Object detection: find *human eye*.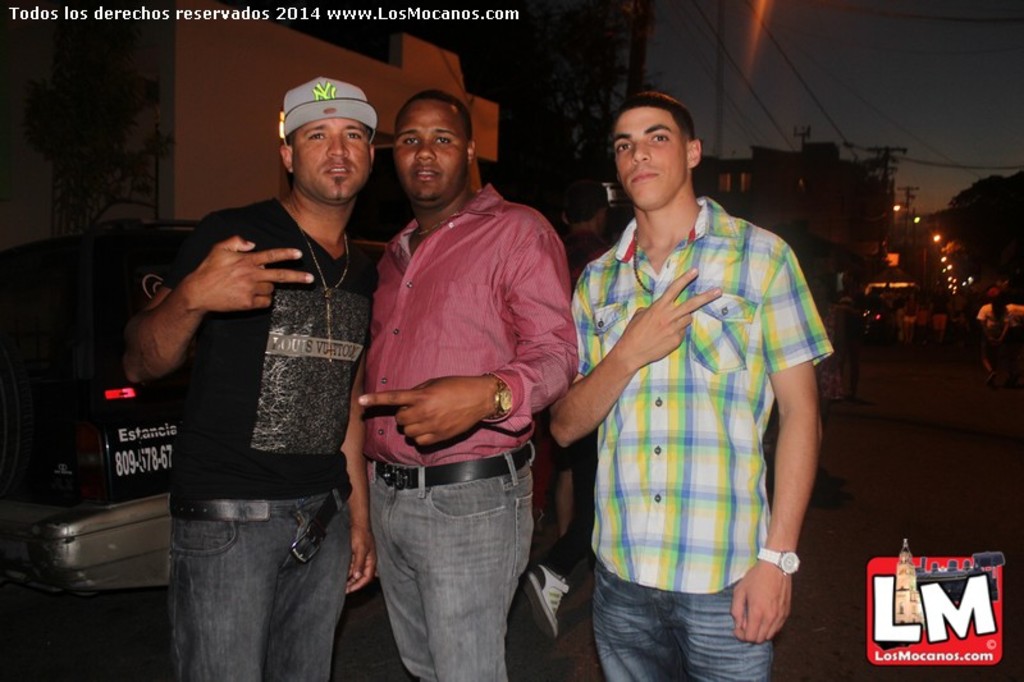
Rect(618, 141, 635, 156).
